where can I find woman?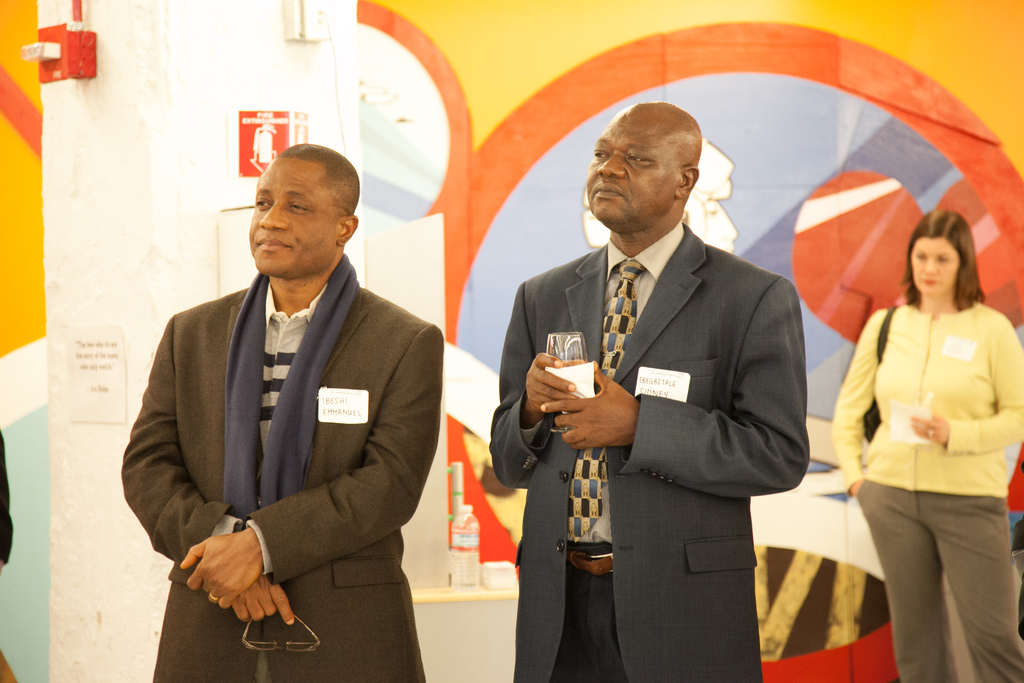
You can find it at (831, 211, 1023, 682).
